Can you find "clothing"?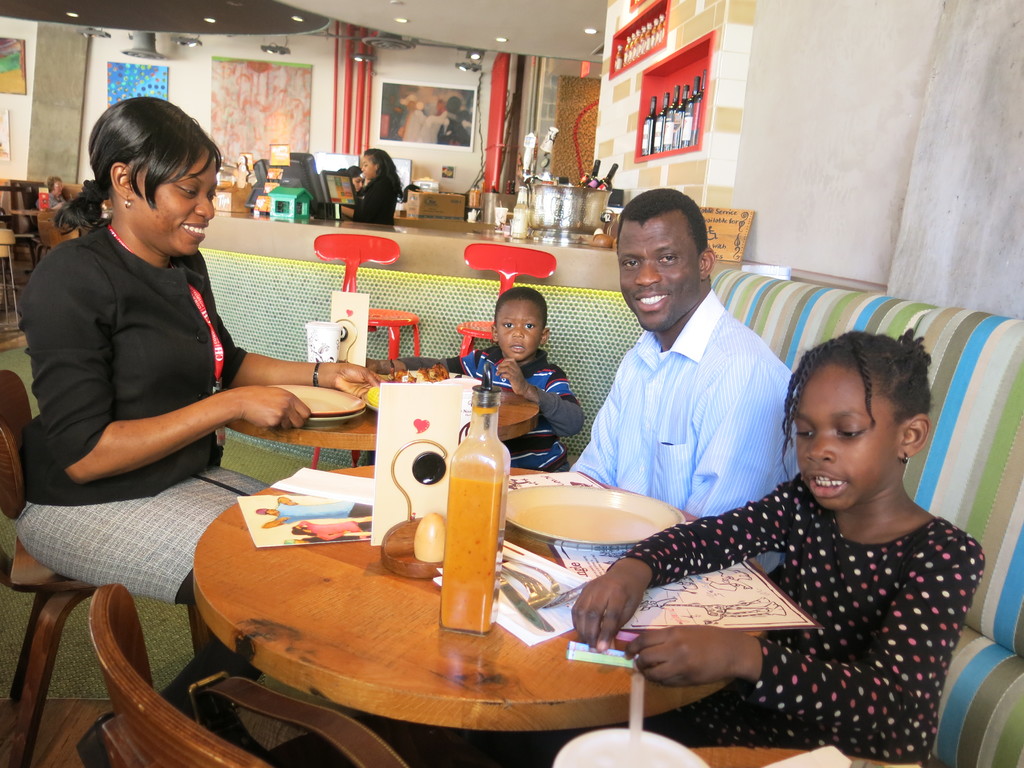
Yes, bounding box: [14,225,271,726].
